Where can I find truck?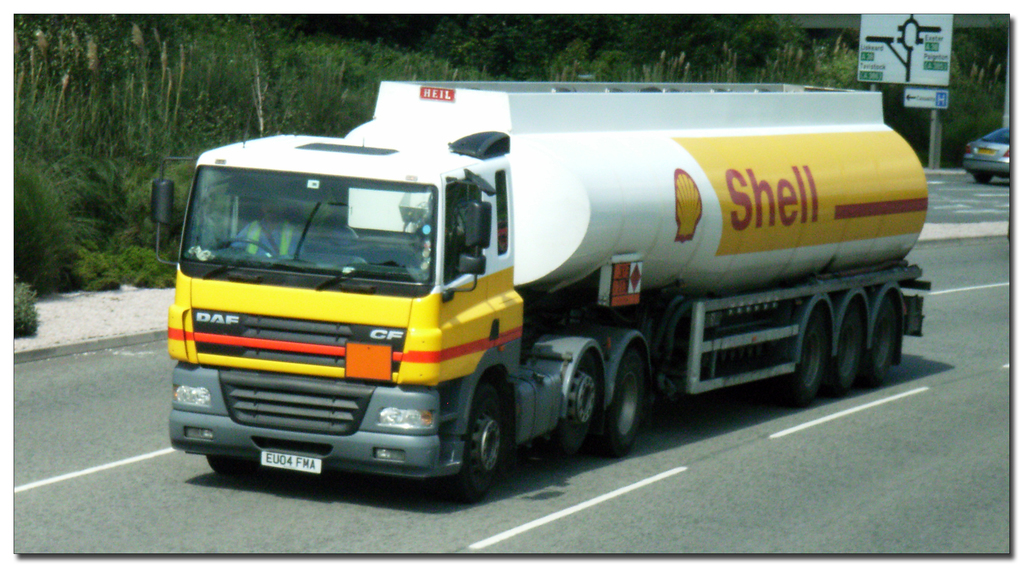
You can find it at box(151, 101, 897, 503).
